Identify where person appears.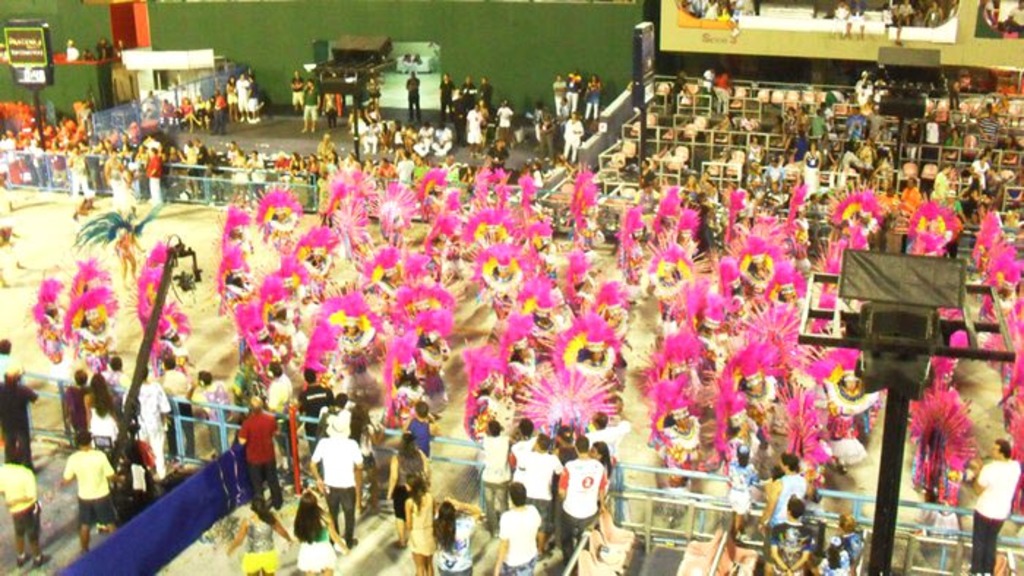
Appears at (85, 368, 117, 439).
